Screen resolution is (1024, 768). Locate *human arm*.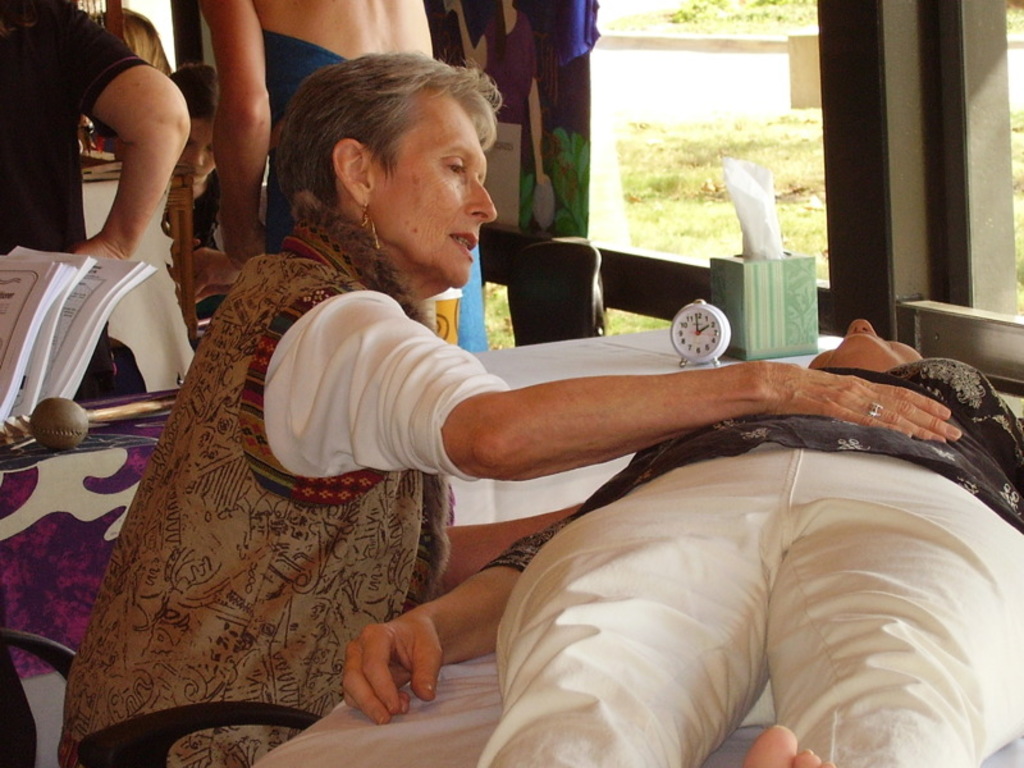
detection(178, 4, 273, 244).
